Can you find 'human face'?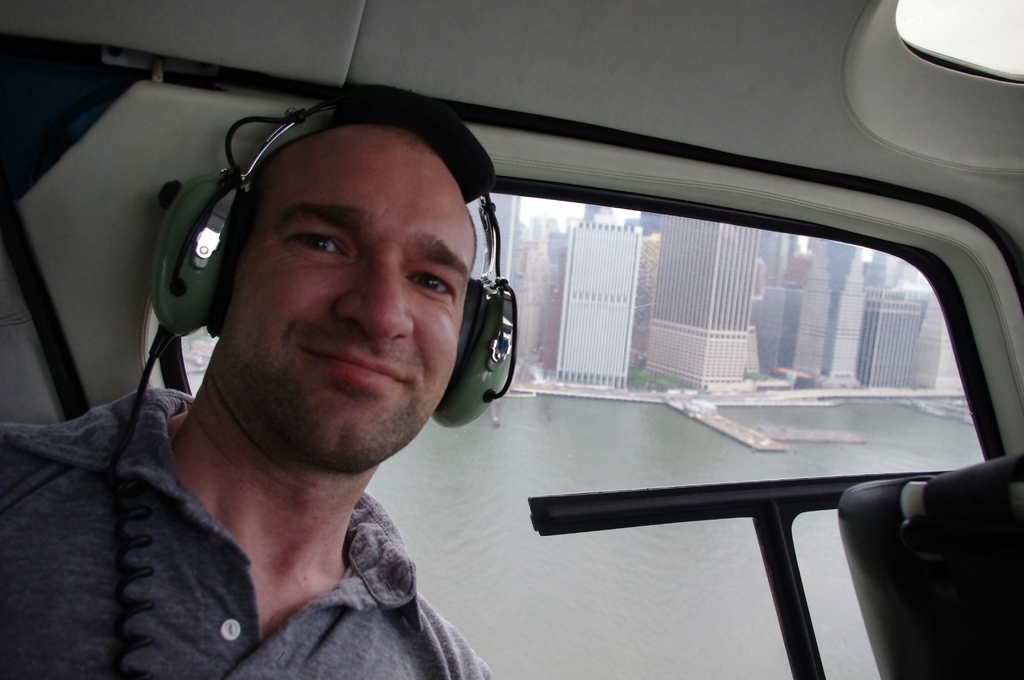
Yes, bounding box: [225,126,474,474].
